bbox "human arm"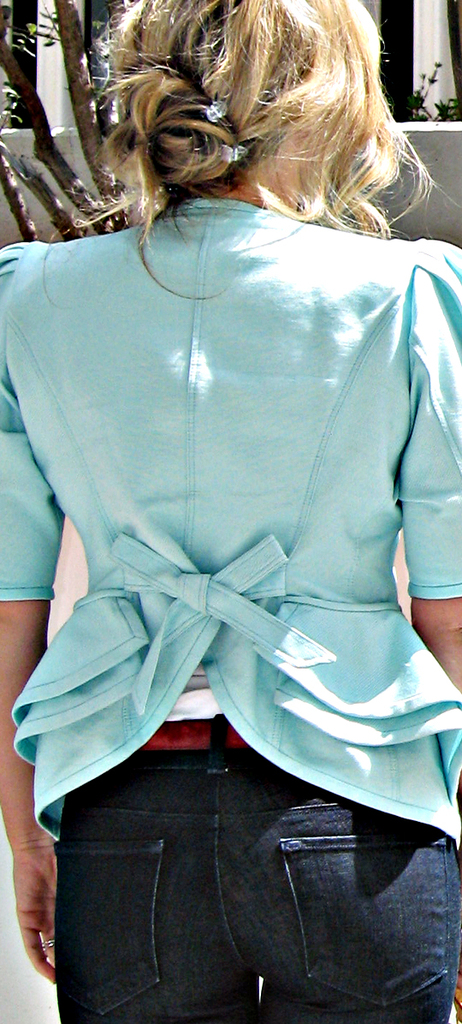
(left=0, top=268, right=51, bottom=974)
